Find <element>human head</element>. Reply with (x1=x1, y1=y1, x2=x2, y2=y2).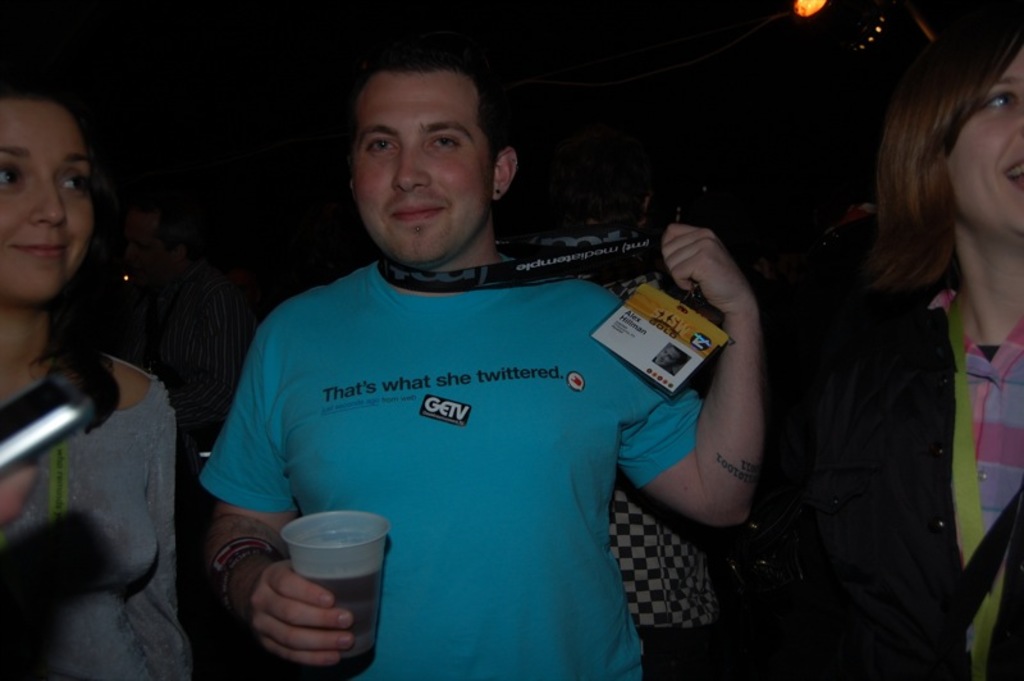
(x1=652, y1=343, x2=689, y2=370).
